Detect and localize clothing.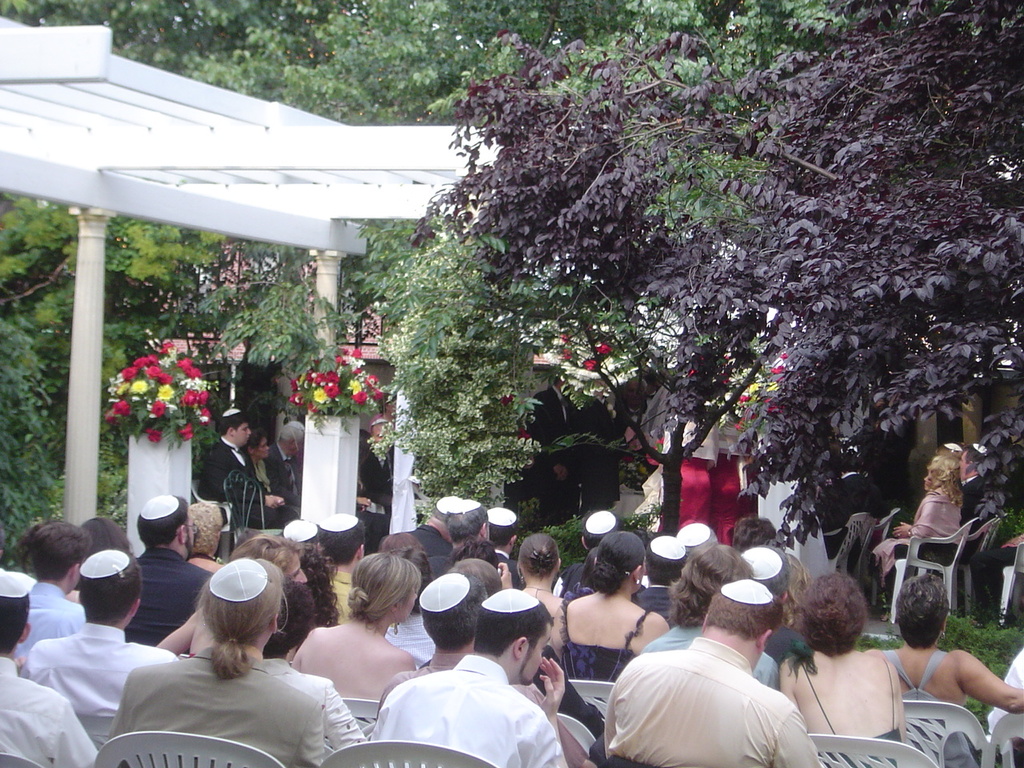
Localized at locate(274, 430, 299, 507).
